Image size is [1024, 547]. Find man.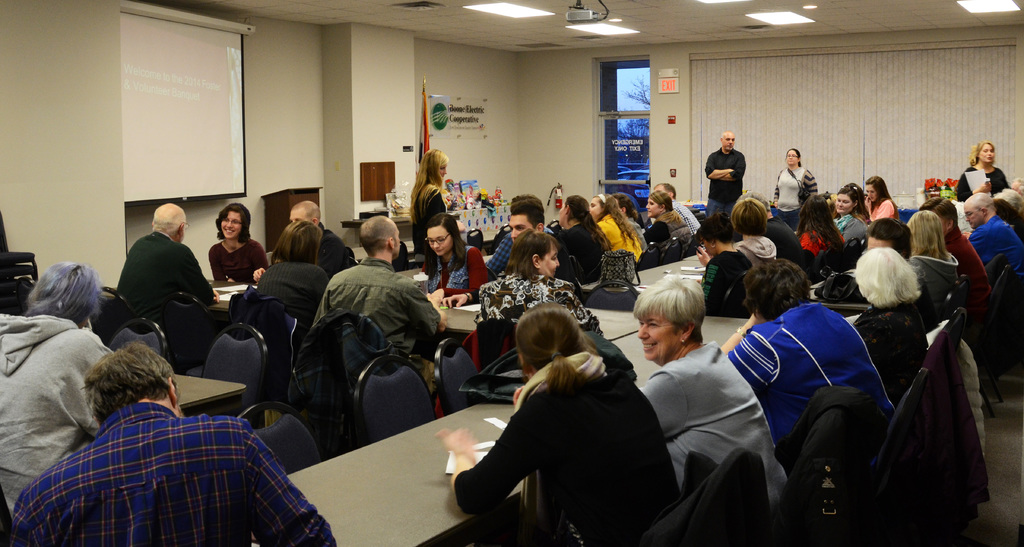
x1=698 y1=129 x2=754 y2=234.
